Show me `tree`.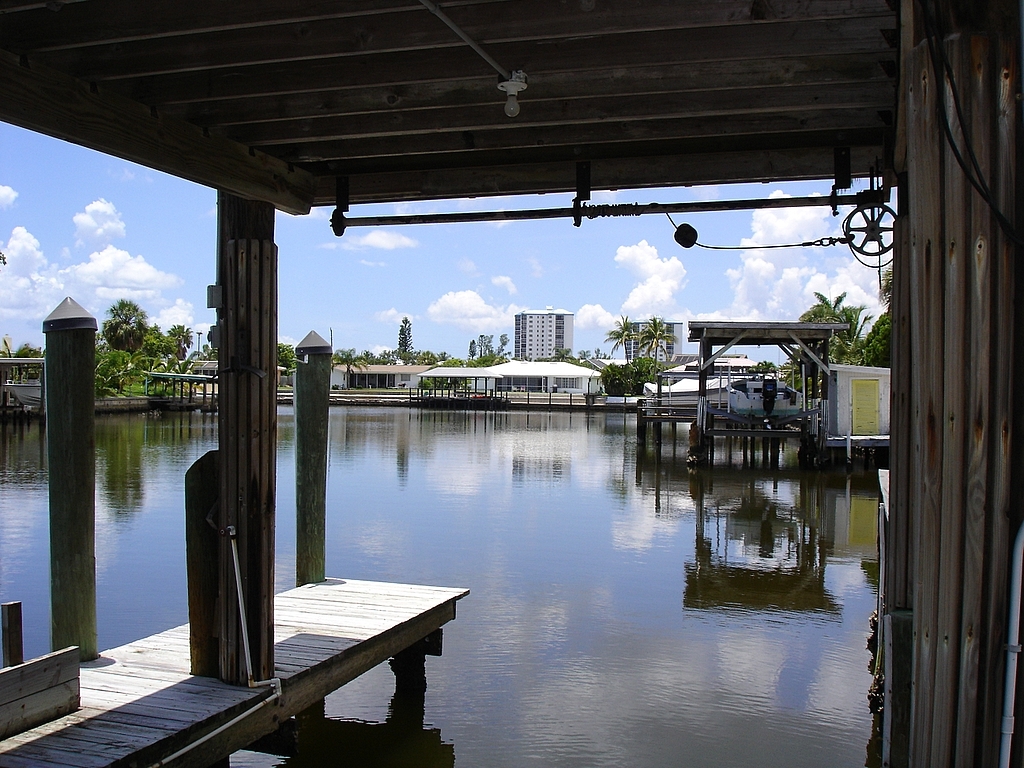
`tree` is here: box=[757, 357, 777, 374].
